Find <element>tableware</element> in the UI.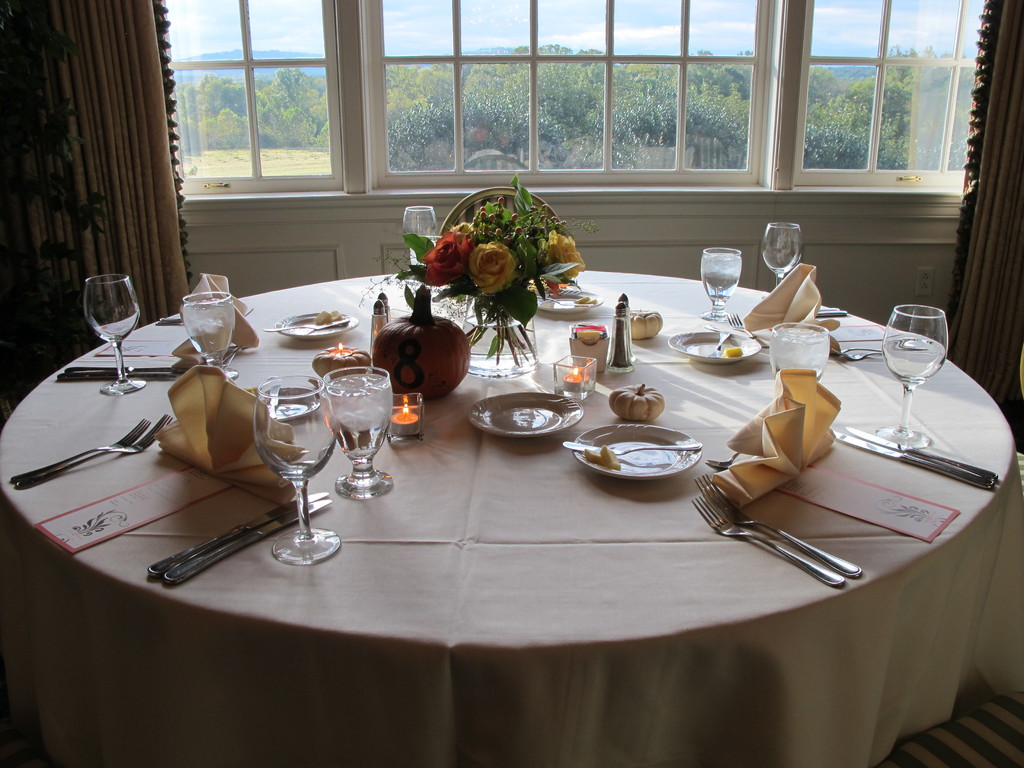
UI element at BBox(323, 364, 397, 502).
